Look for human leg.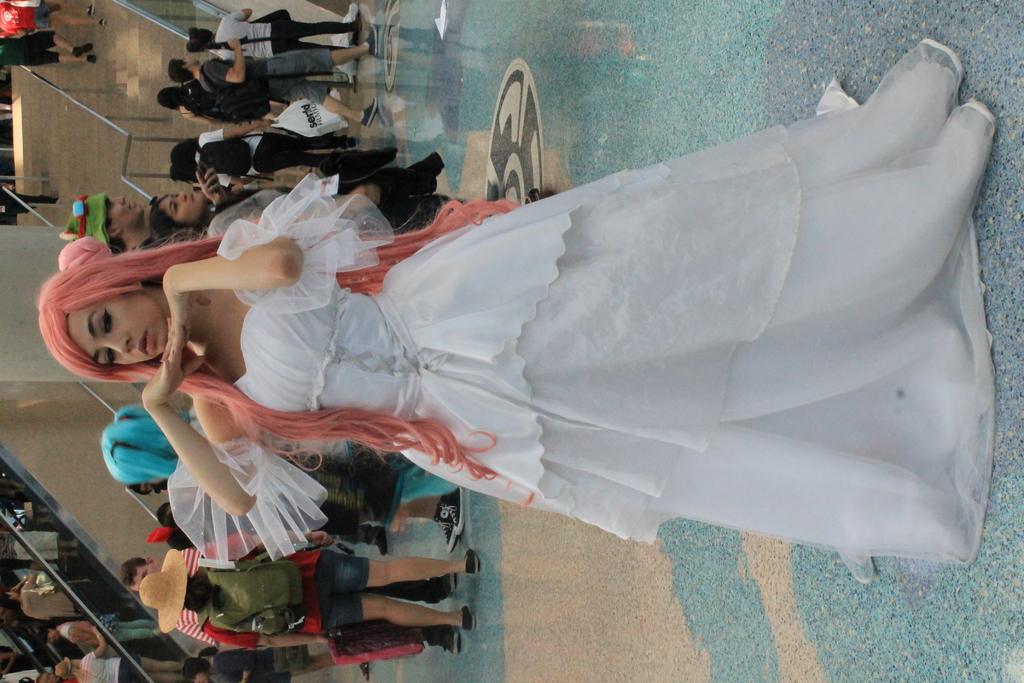
Found: rect(138, 654, 186, 682).
